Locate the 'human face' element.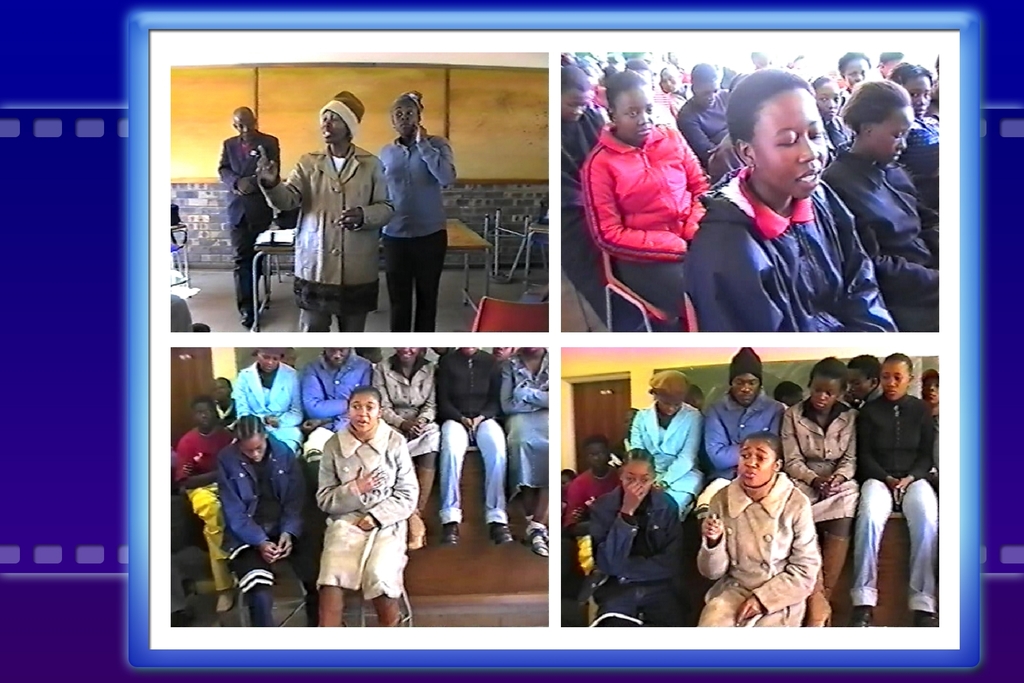
Element bbox: detection(660, 71, 678, 91).
